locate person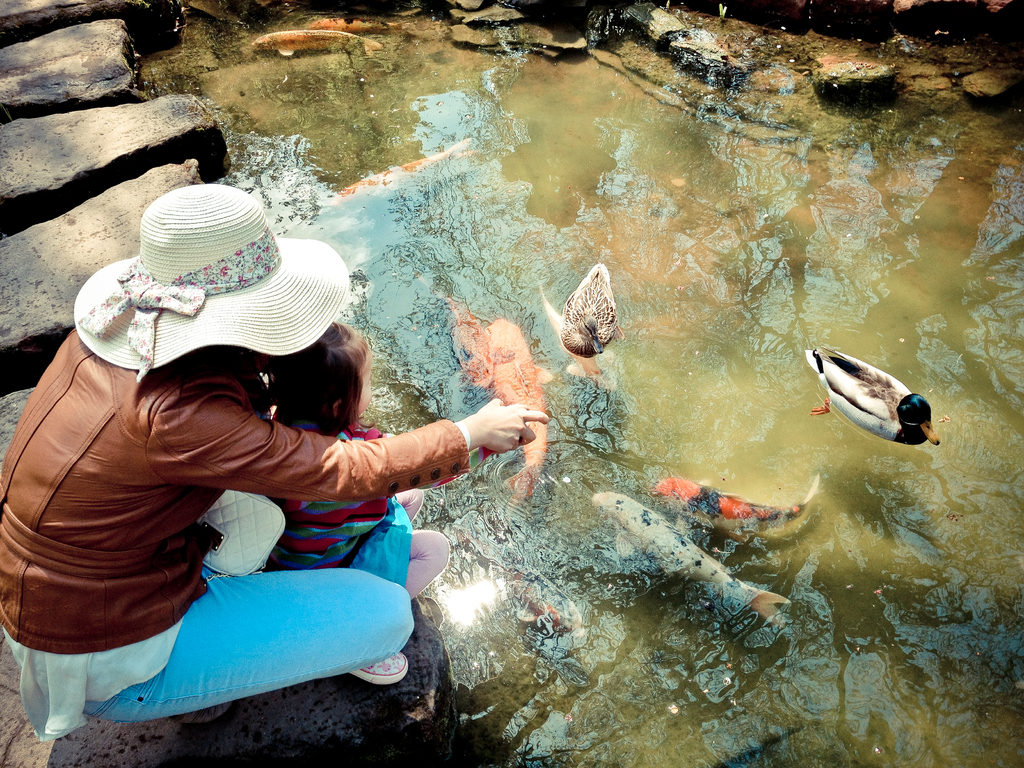
[262,314,454,687]
